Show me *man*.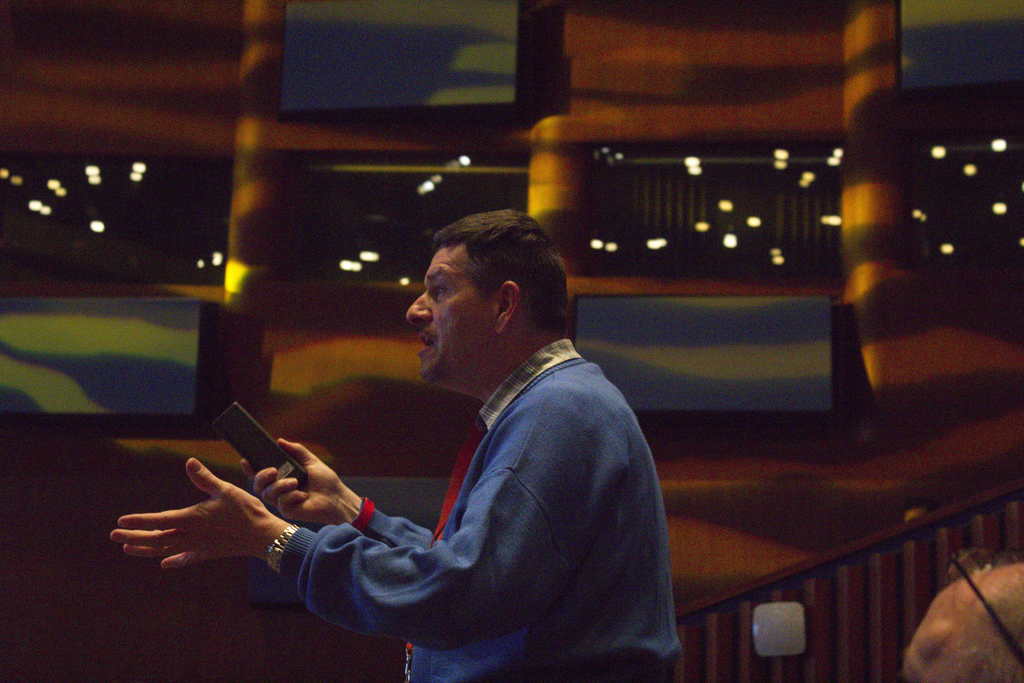
*man* is here: {"x1": 904, "y1": 561, "x2": 1023, "y2": 682}.
